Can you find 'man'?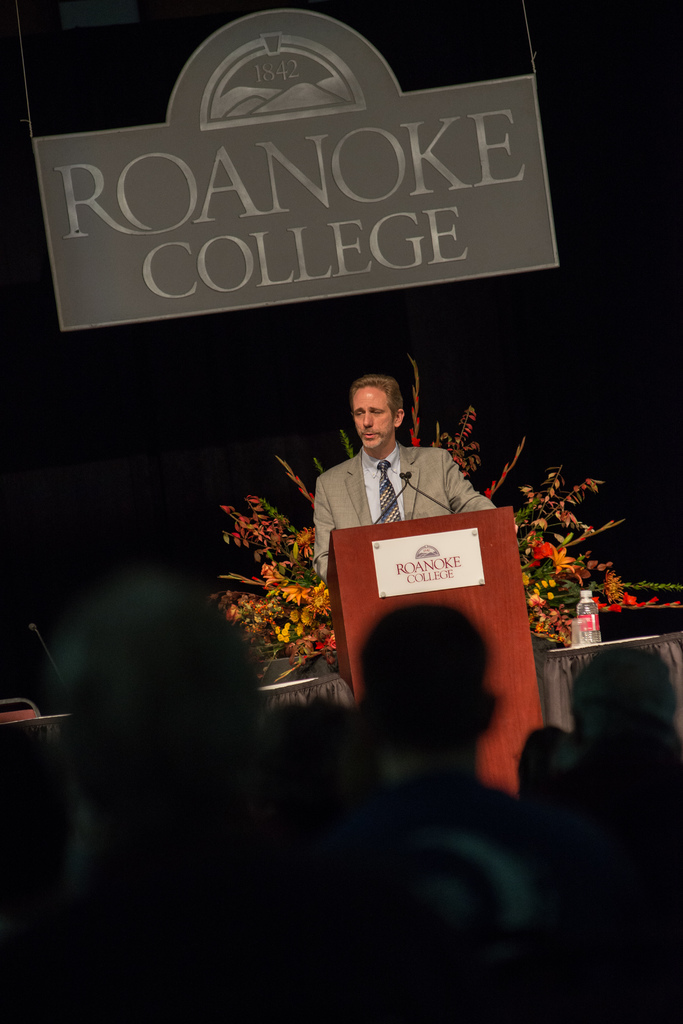
Yes, bounding box: (327, 365, 515, 618).
